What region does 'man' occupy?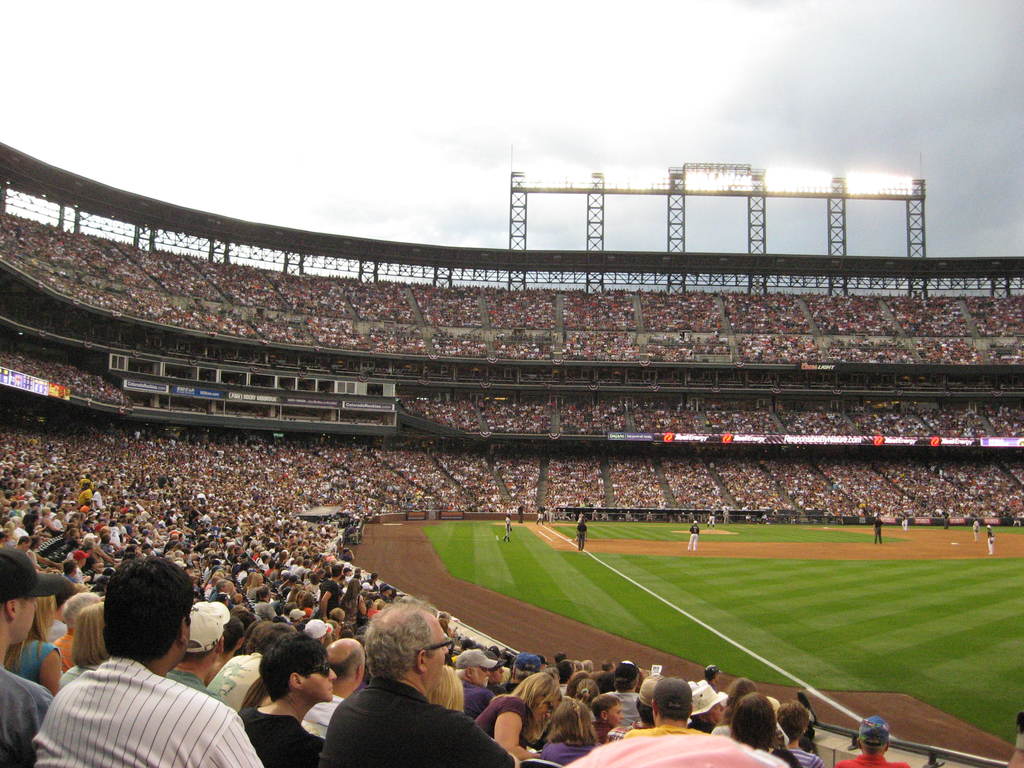
x1=687 y1=520 x2=701 y2=554.
